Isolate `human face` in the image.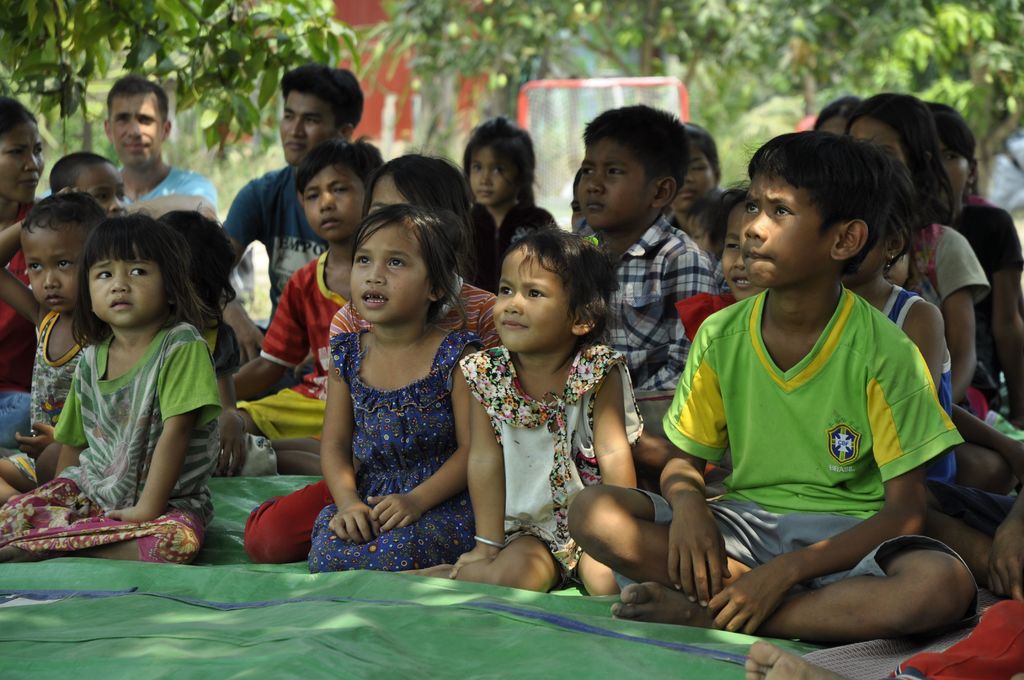
Isolated region: <region>276, 83, 331, 165</region>.
